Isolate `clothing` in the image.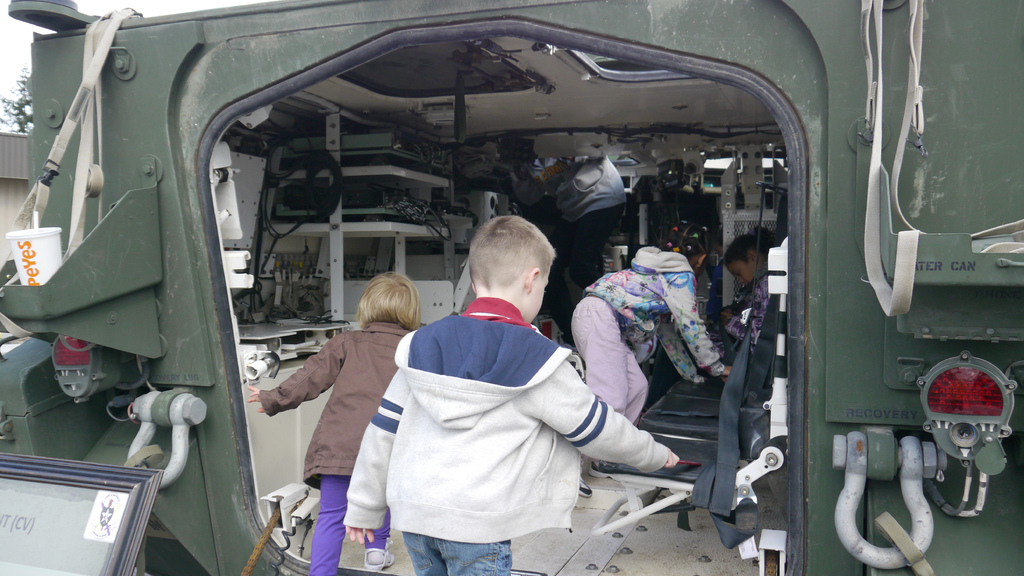
Isolated region: <box>257,319,419,575</box>.
